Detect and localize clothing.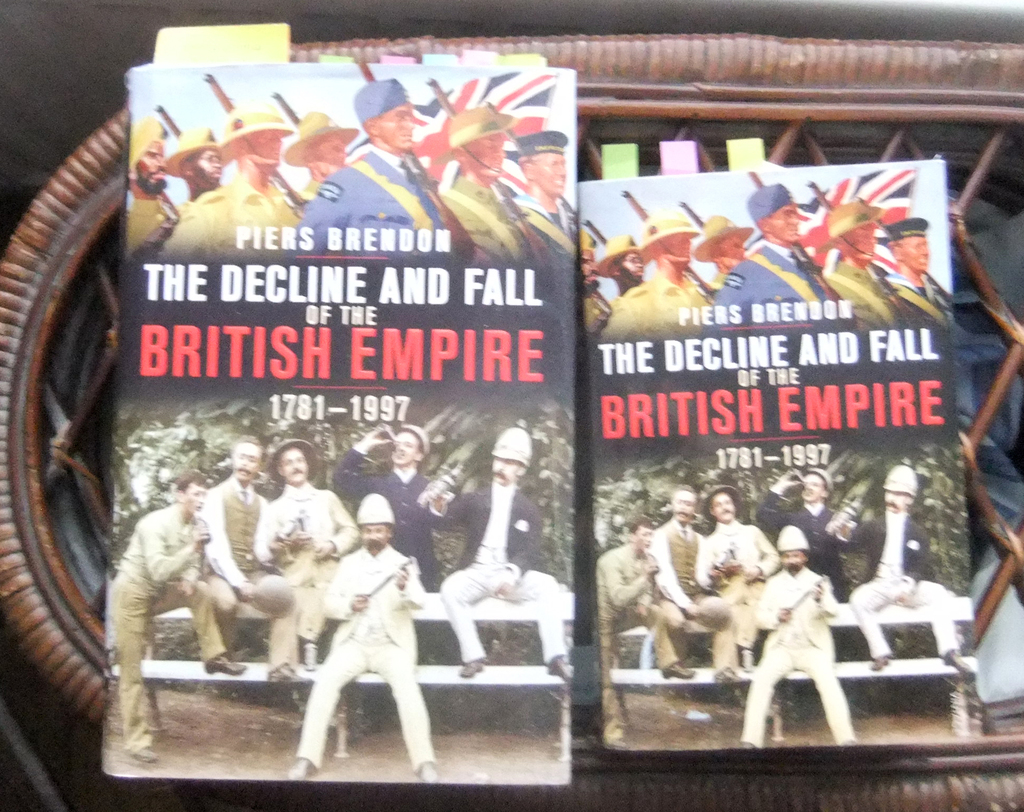
Localized at left=342, top=441, right=446, bottom=600.
